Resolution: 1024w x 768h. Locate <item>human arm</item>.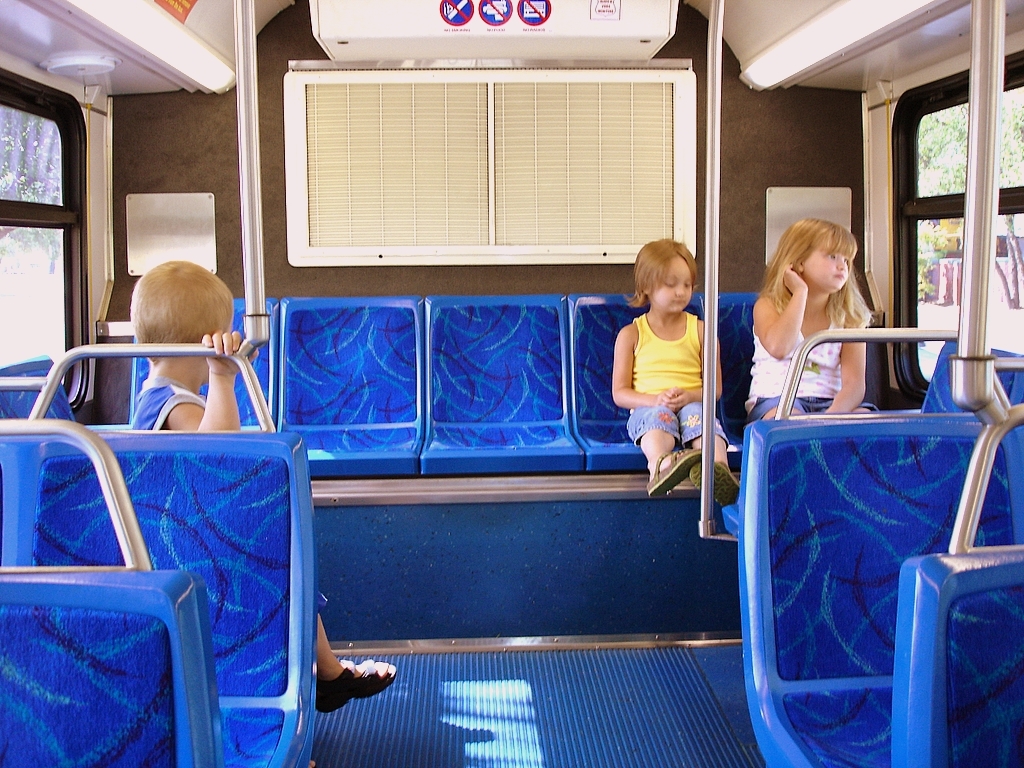
bbox=[138, 347, 248, 441].
